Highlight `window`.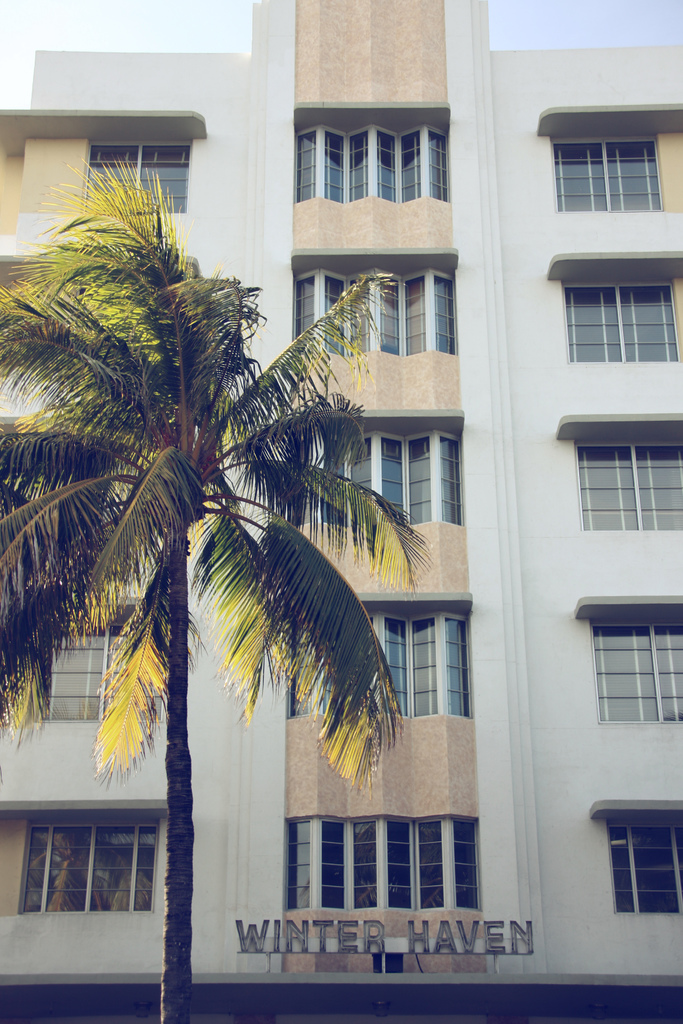
Highlighted region: locate(286, 606, 473, 724).
